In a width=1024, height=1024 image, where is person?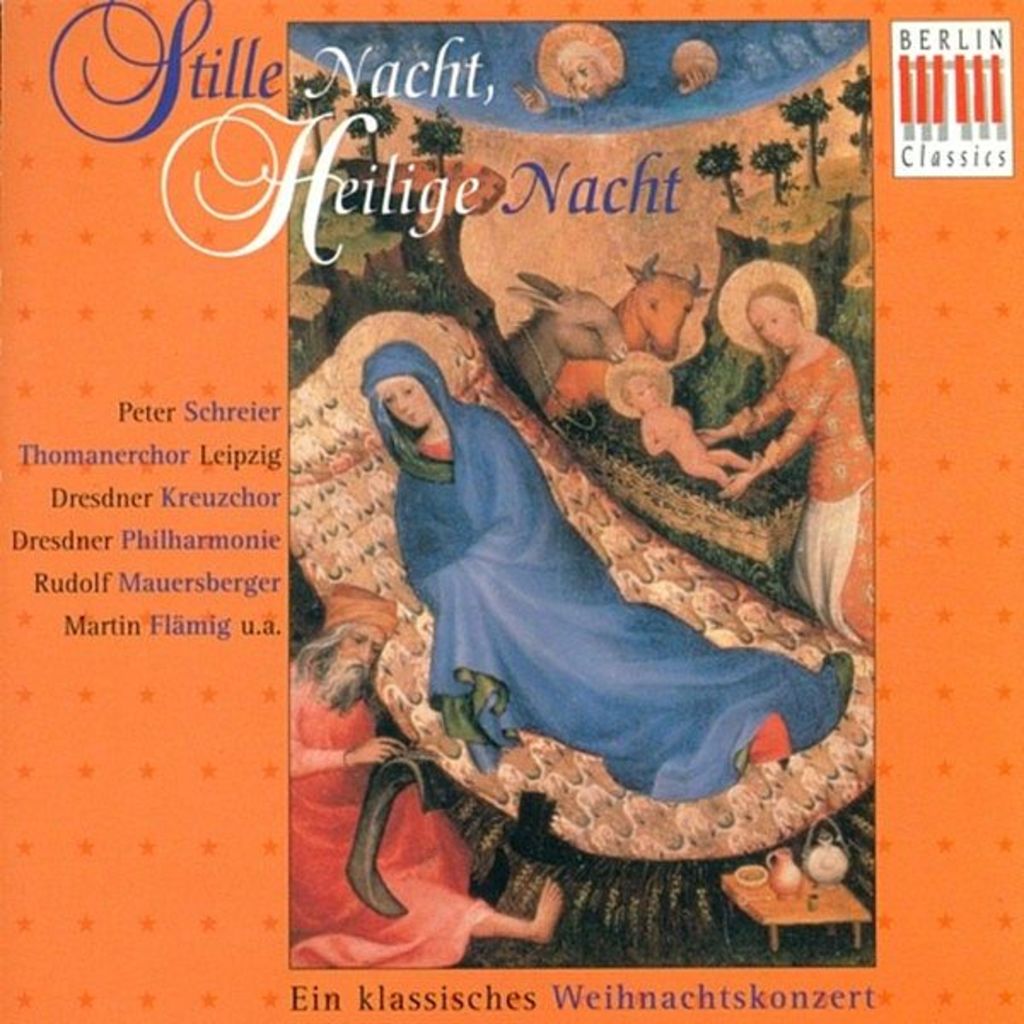
[287, 573, 570, 969].
